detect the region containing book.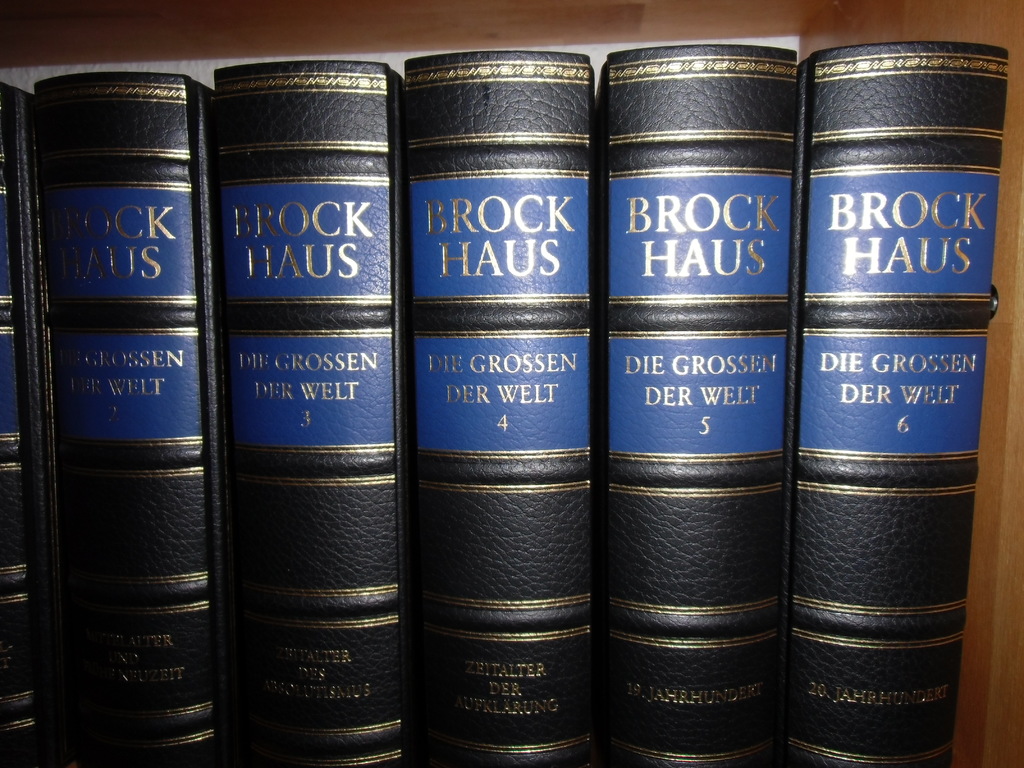
select_region(0, 77, 65, 767).
